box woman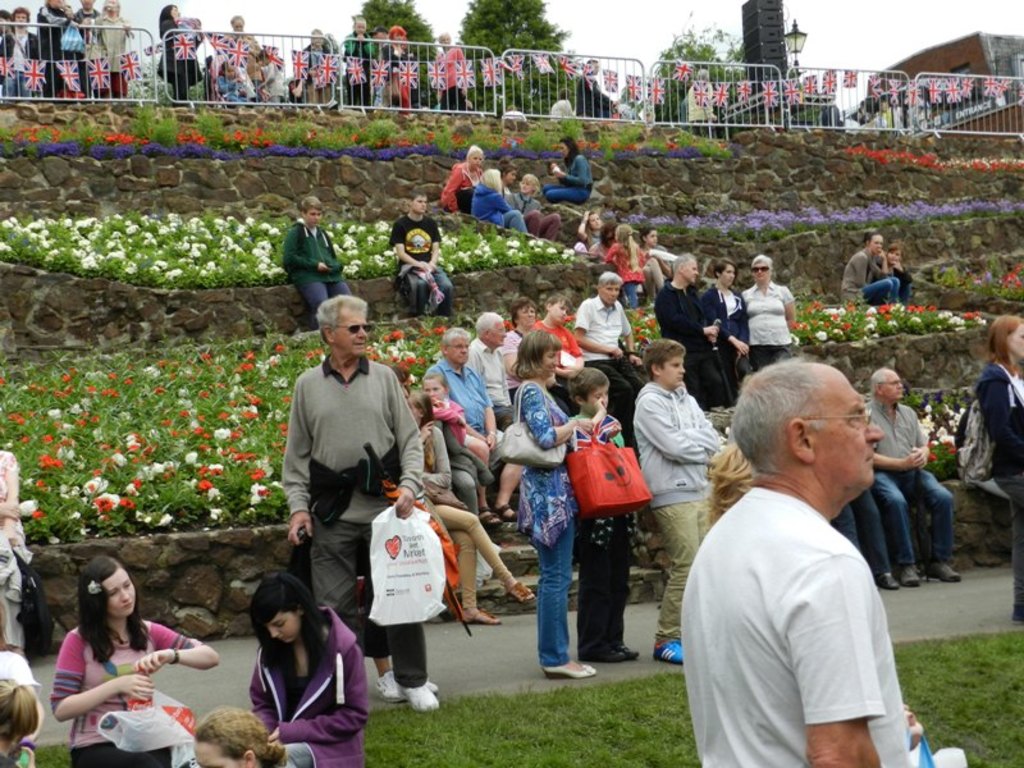
l=543, t=134, r=593, b=201
